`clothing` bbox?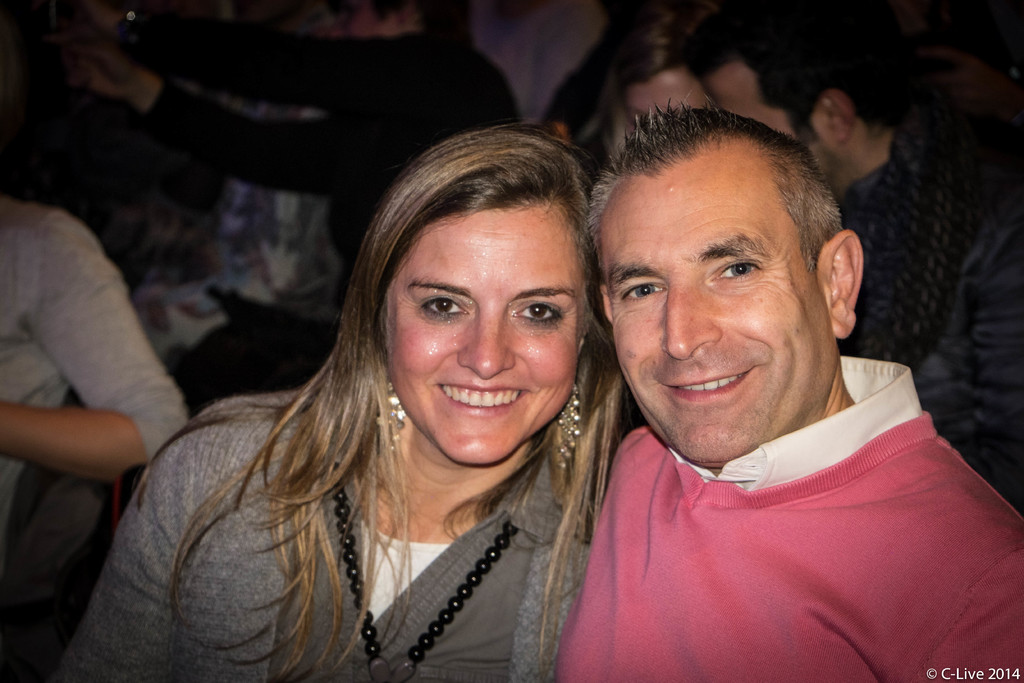
(561,355,1023,682)
